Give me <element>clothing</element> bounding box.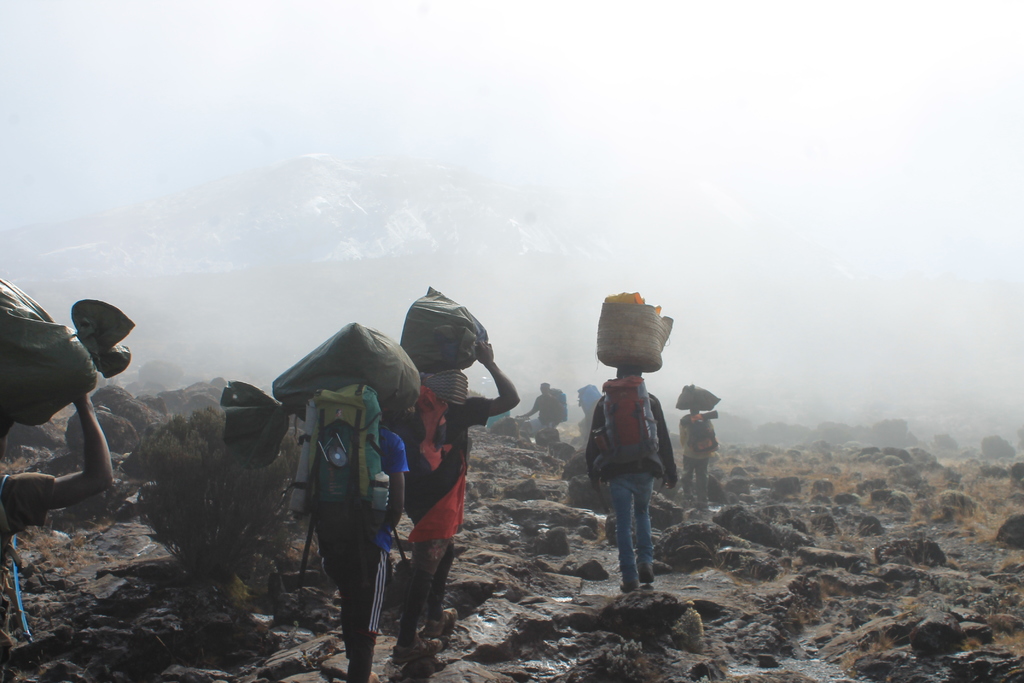
bbox(315, 424, 410, 635).
